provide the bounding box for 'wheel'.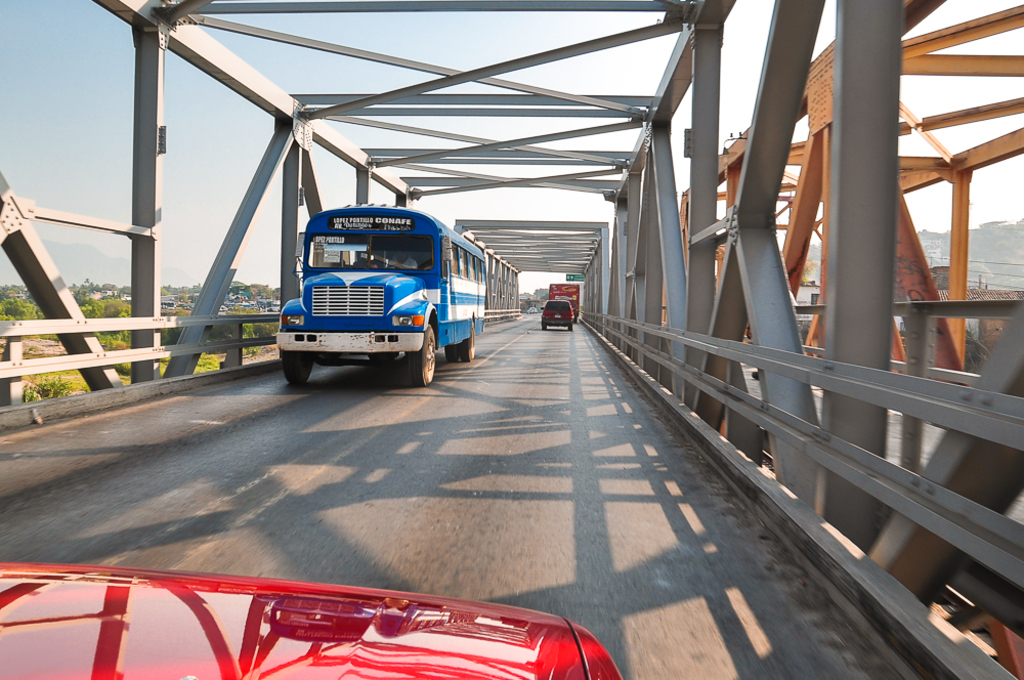
BBox(398, 310, 445, 384).
